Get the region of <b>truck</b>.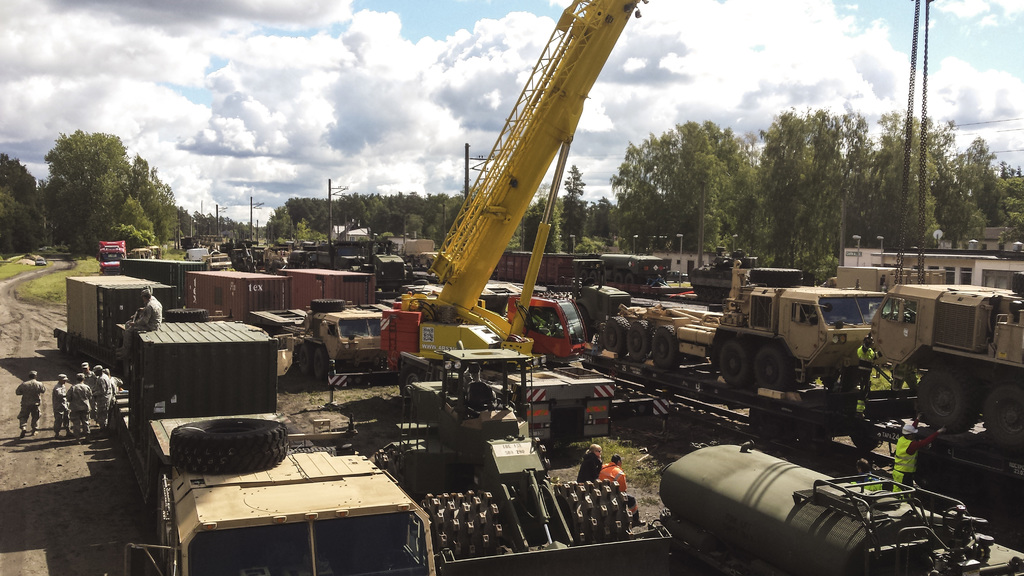
x1=52 y1=273 x2=210 y2=385.
